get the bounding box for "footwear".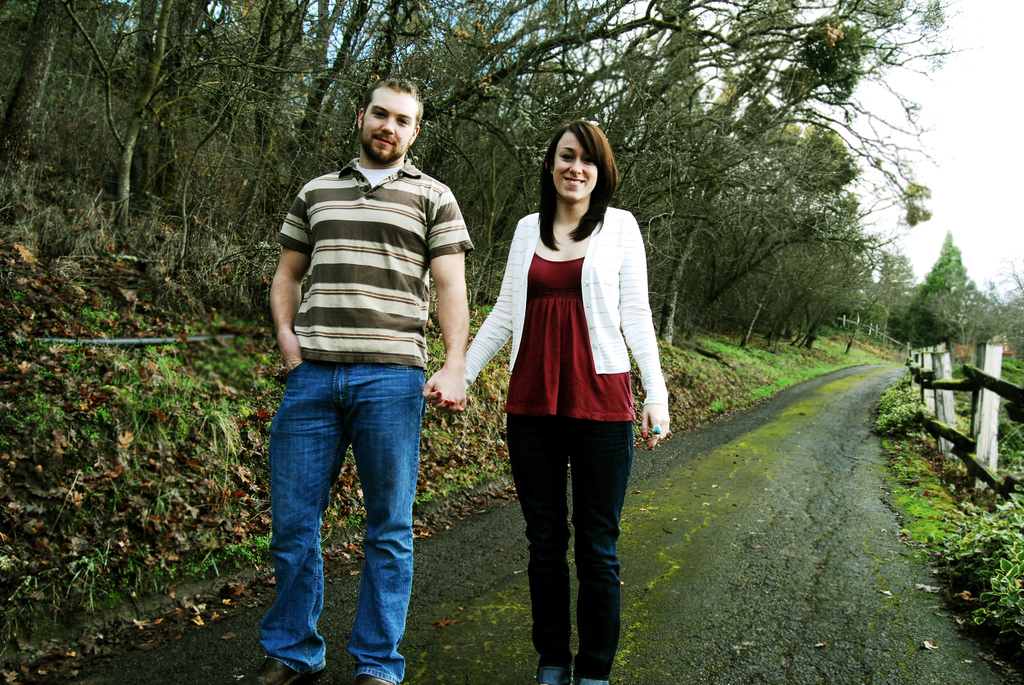
pyautogui.locateOnScreen(575, 679, 607, 684).
